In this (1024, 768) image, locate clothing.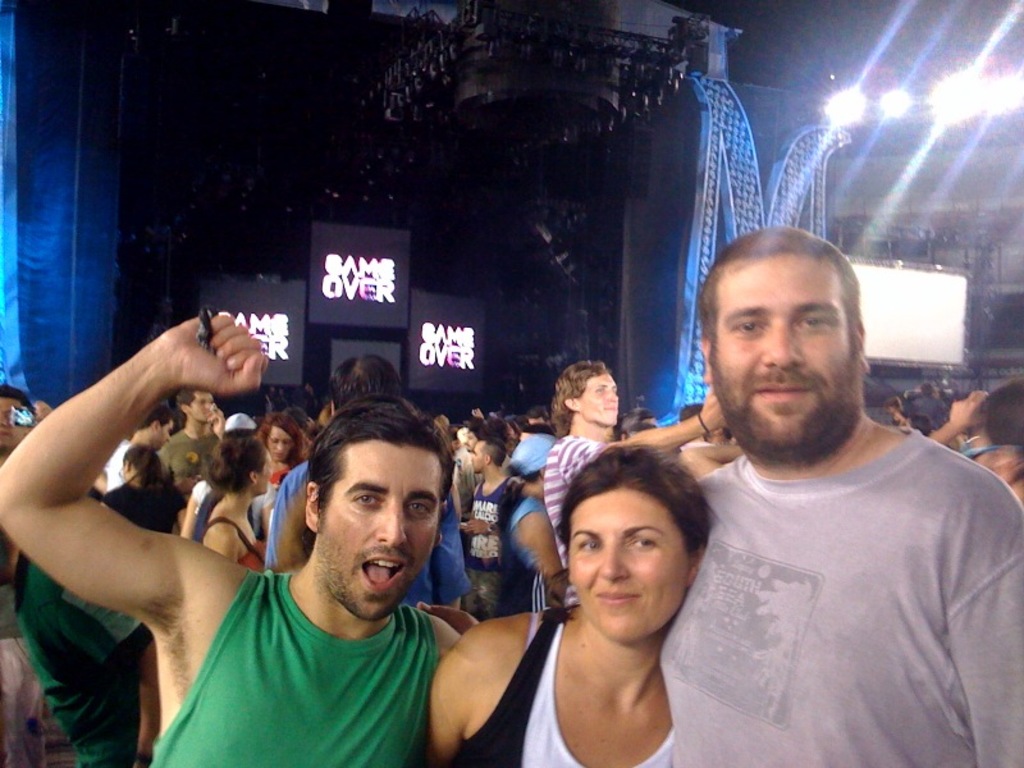
Bounding box: {"left": 264, "top": 460, "right": 312, "bottom": 573}.
